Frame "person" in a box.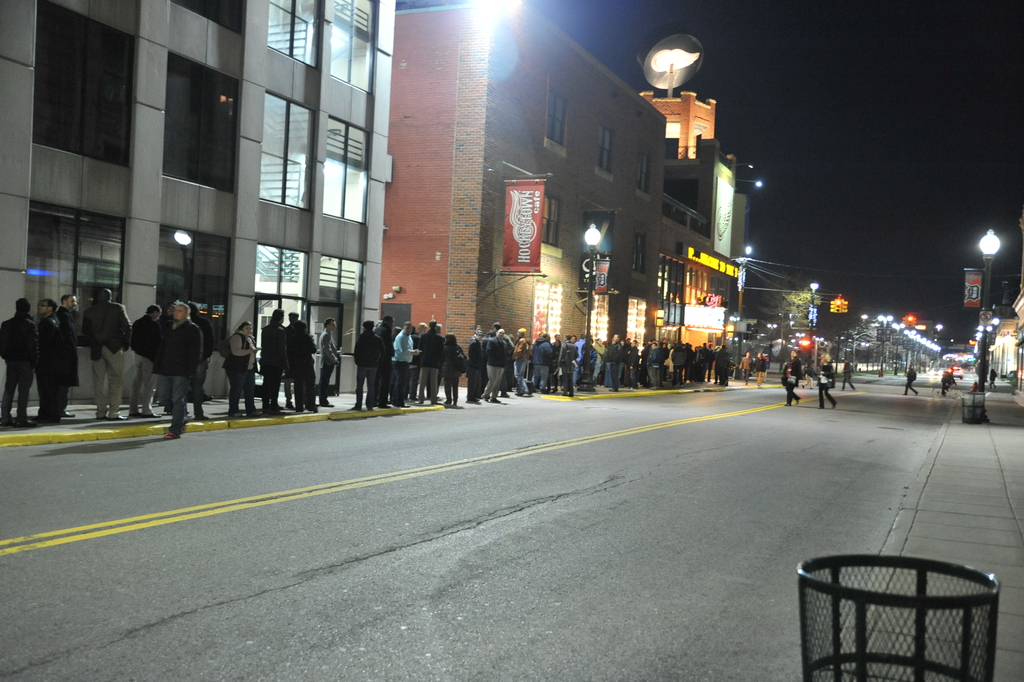
468,334,483,405.
